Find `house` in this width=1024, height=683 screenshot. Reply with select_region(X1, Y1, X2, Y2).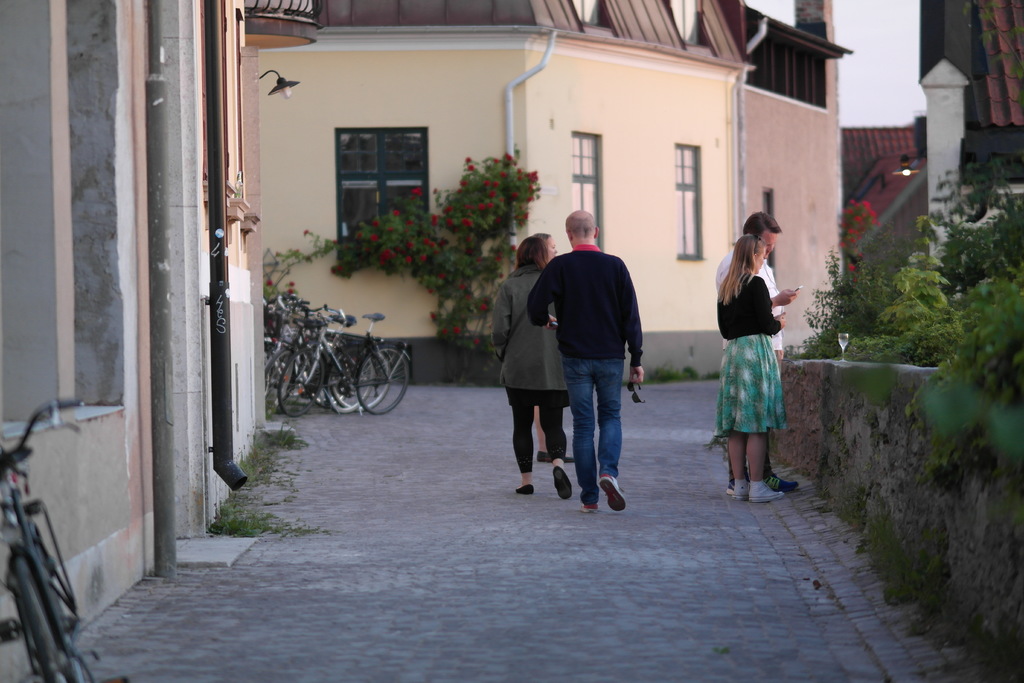
select_region(258, 0, 759, 390).
